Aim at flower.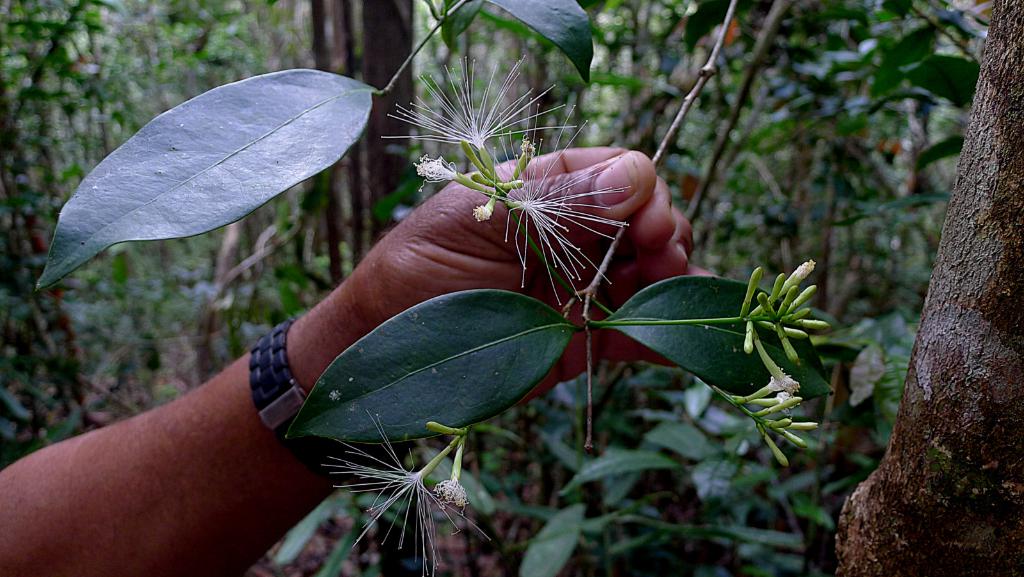
Aimed at <box>379,55,578,149</box>.
